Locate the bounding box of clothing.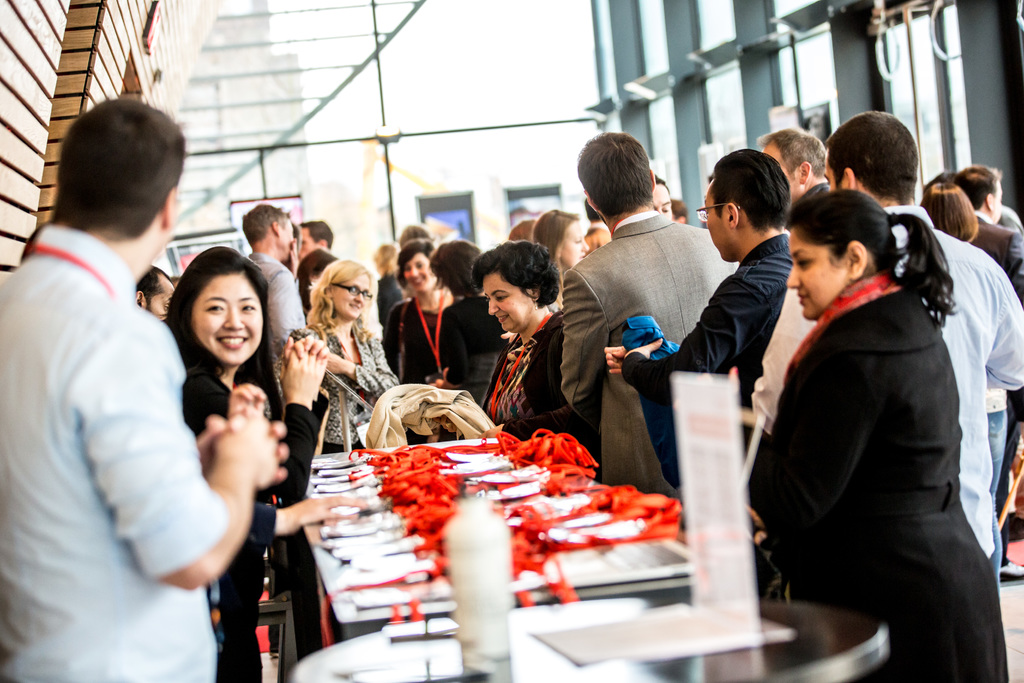
Bounding box: [x1=753, y1=270, x2=1007, y2=682].
